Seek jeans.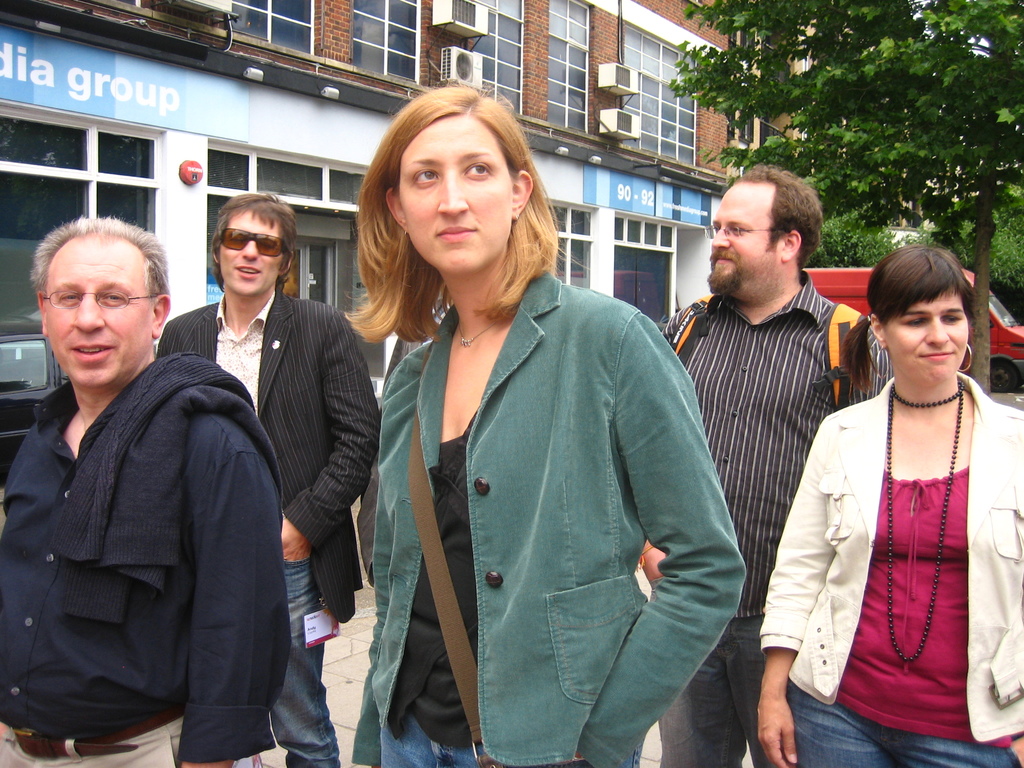
(284,563,342,767).
